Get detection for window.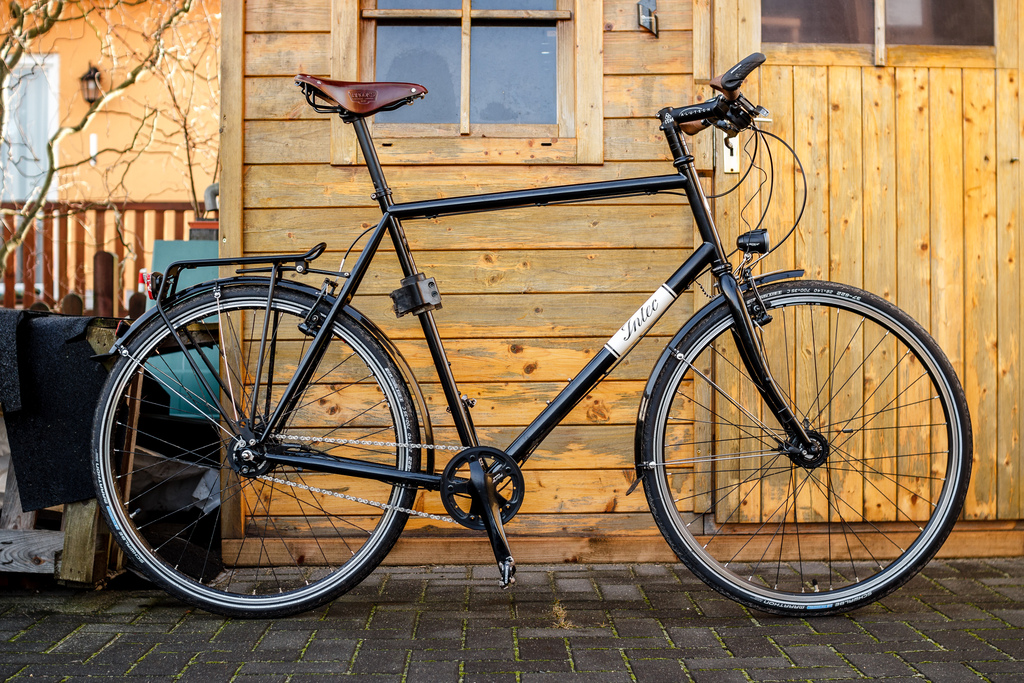
Detection: detection(329, 0, 606, 160).
